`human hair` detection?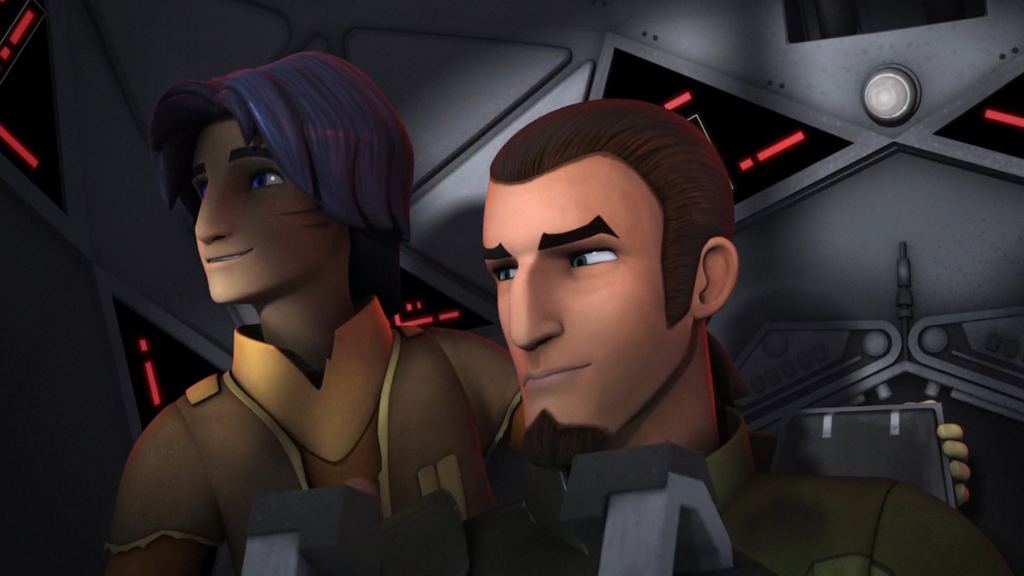
x1=485 y1=80 x2=739 y2=363
